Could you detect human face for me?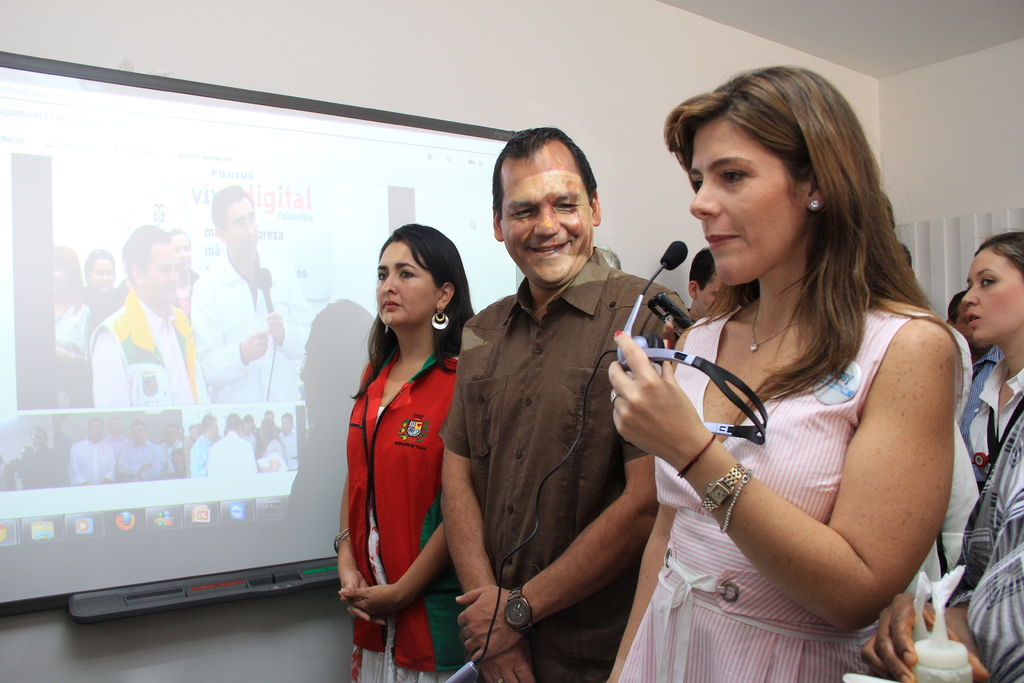
Detection result: (88,261,111,304).
